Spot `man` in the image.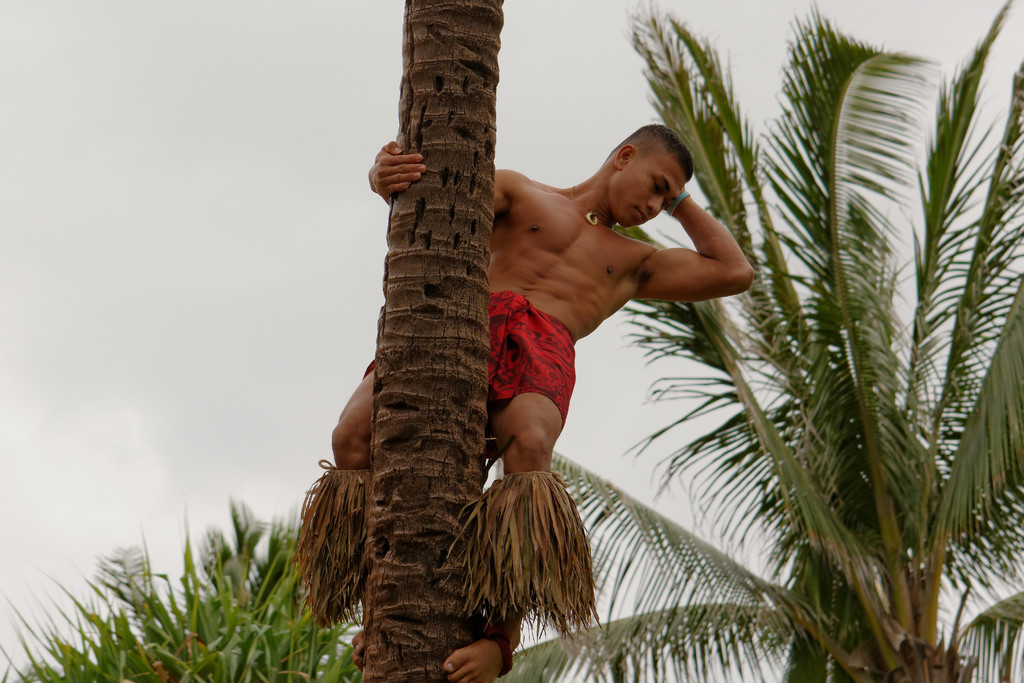
`man` found at Rect(344, 97, 787, 613).
